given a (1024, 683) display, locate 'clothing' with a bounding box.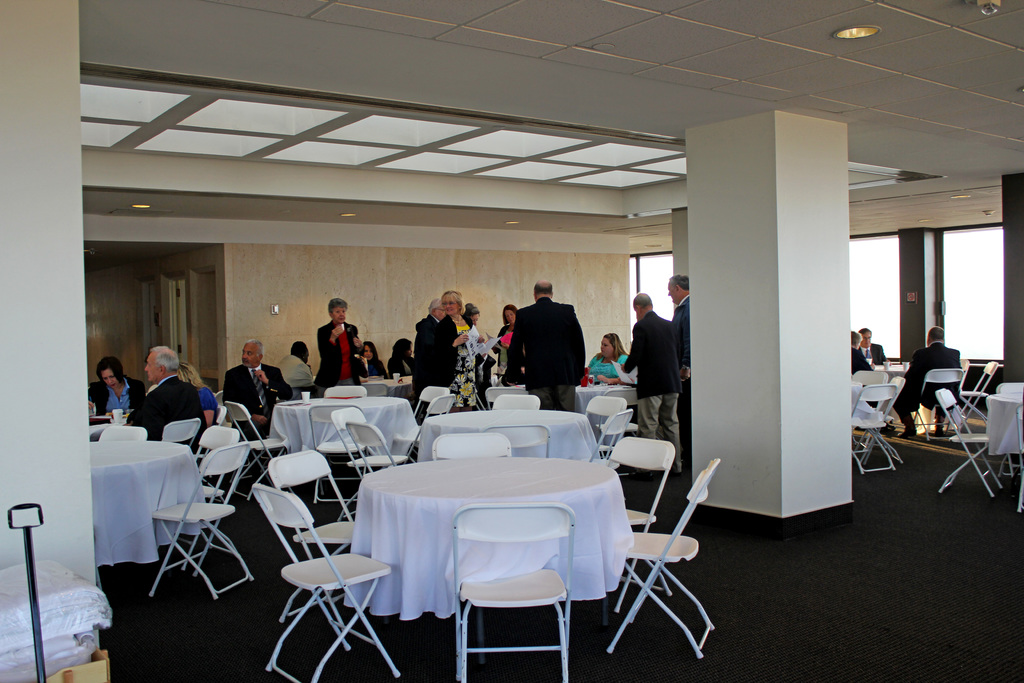
Located: (890,342,963,436).
